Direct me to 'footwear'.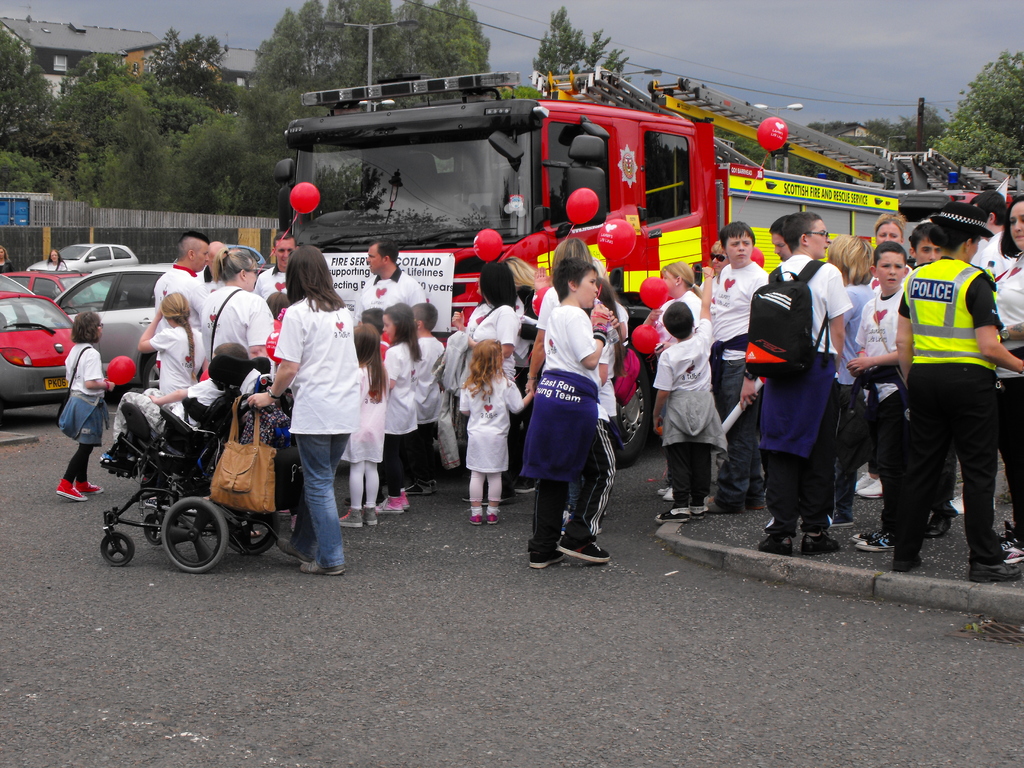
Direction: x1=849, y1=528, x2=884, y2=543.
